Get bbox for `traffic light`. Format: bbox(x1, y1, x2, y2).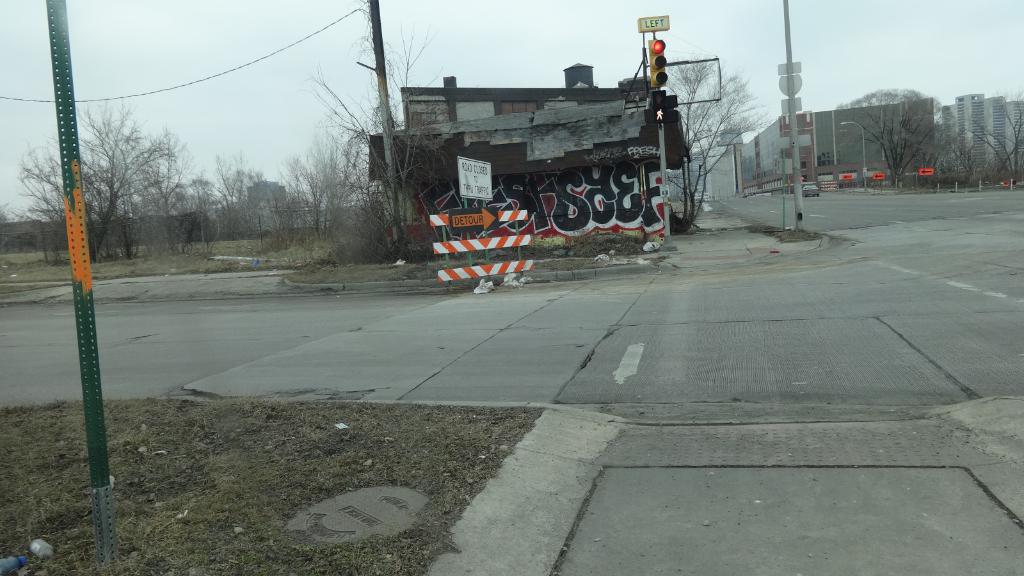
bbox(650, 35, 667, 90).
